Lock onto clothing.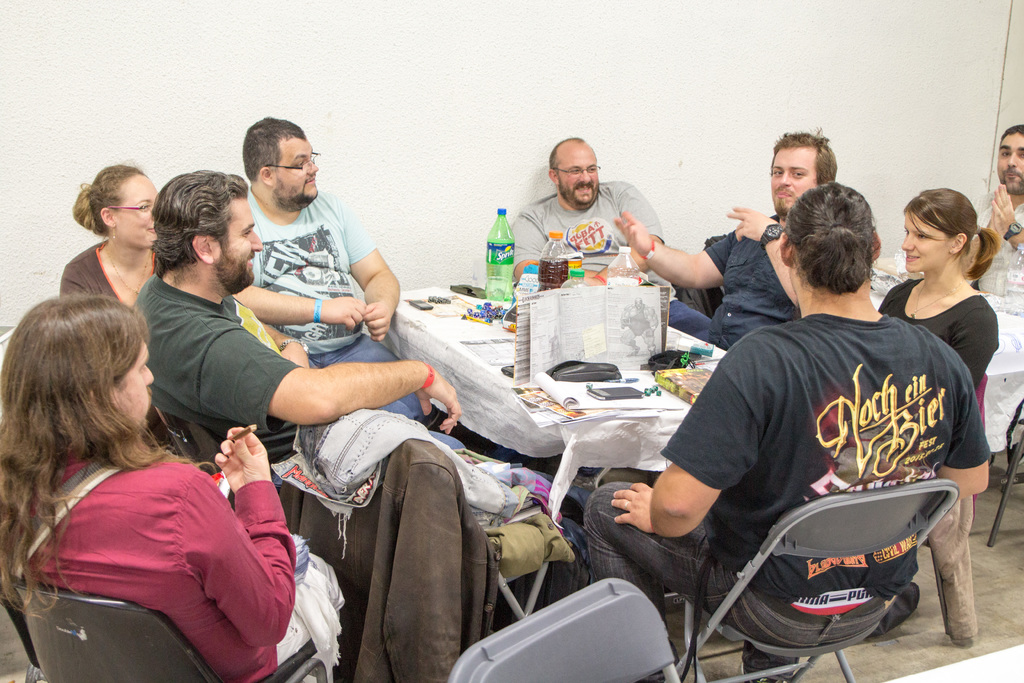
Locked: {"left": 278, "top": 415, "right": 506, "bottom": 682}.
